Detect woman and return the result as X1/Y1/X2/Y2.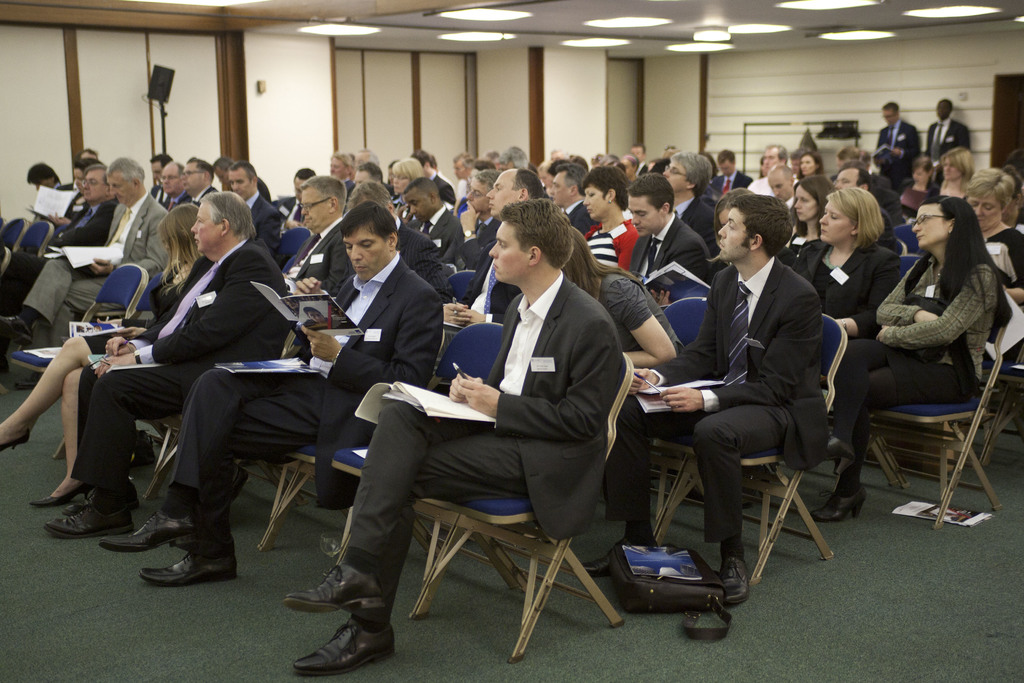
955/160/1023/304.
